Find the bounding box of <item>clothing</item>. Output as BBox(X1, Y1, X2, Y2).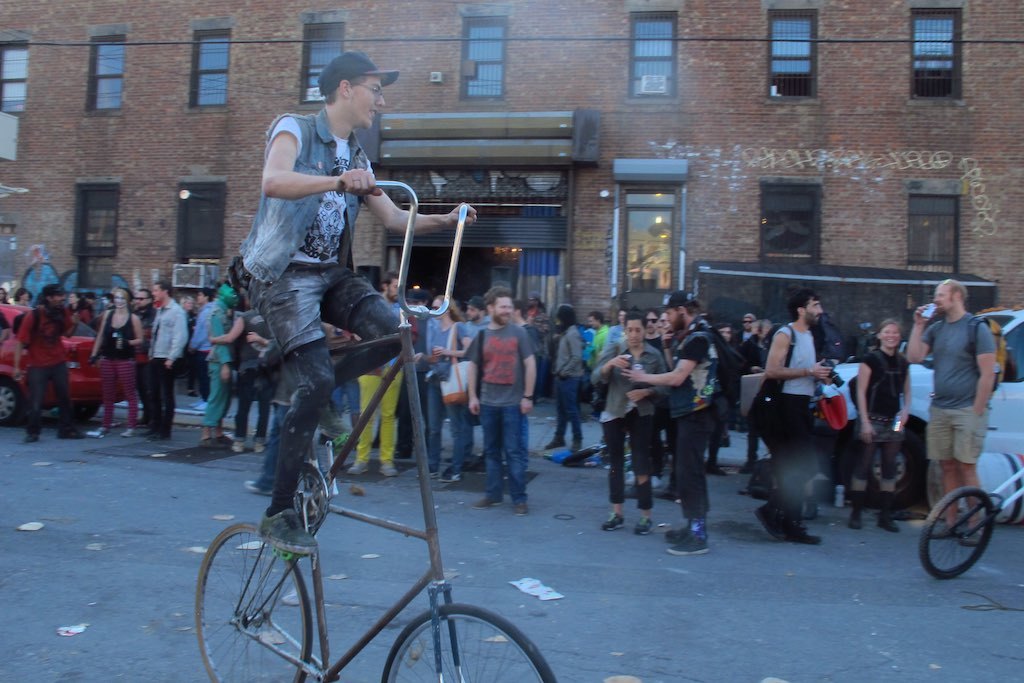
BBox(353, 300, 405, 452).
